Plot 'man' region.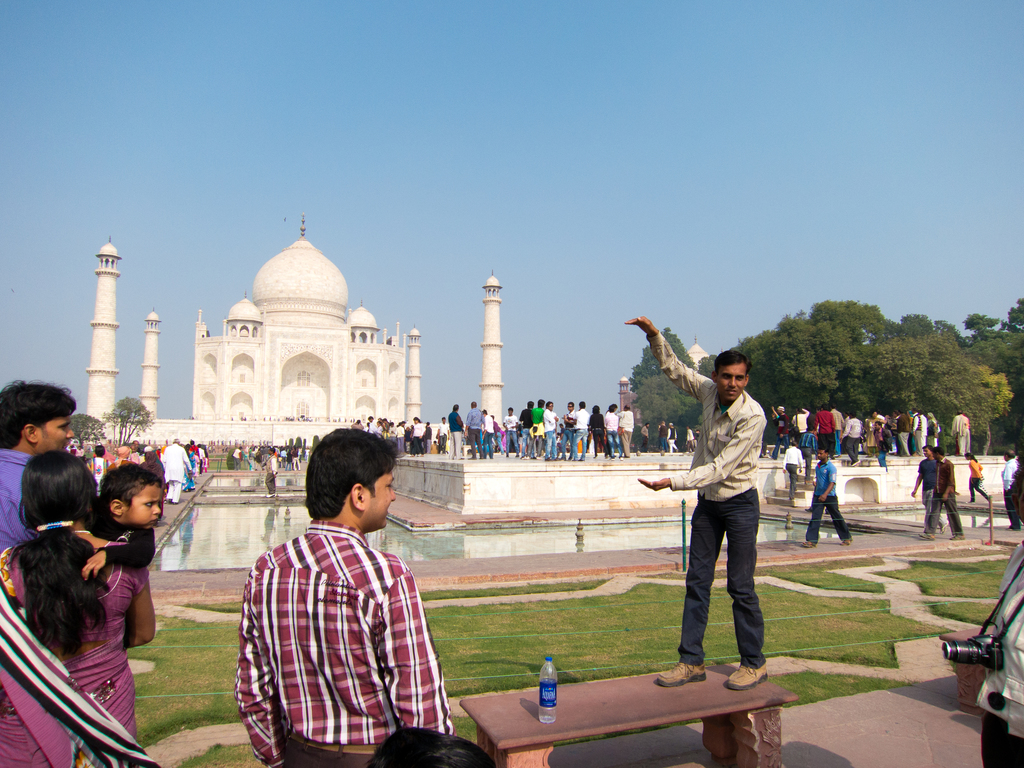
Plotted at [left=346, top=419, right=361, bottom=433].
